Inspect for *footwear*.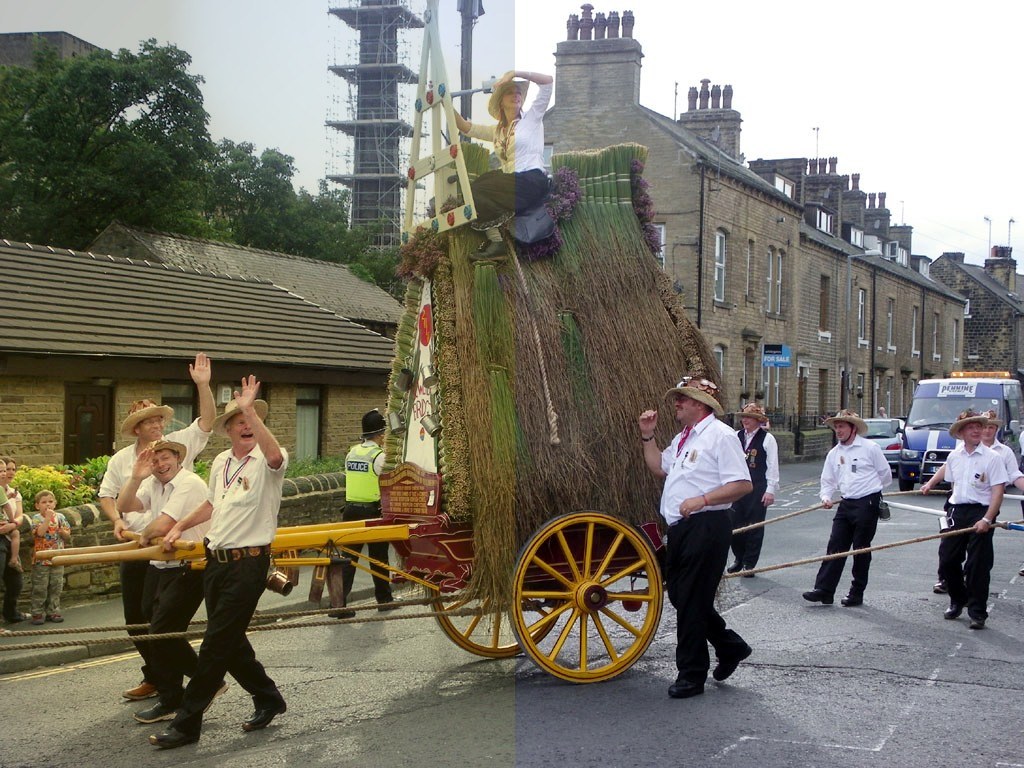
Inspection: [x1=30, y1=614, x2=45, y2=623].
